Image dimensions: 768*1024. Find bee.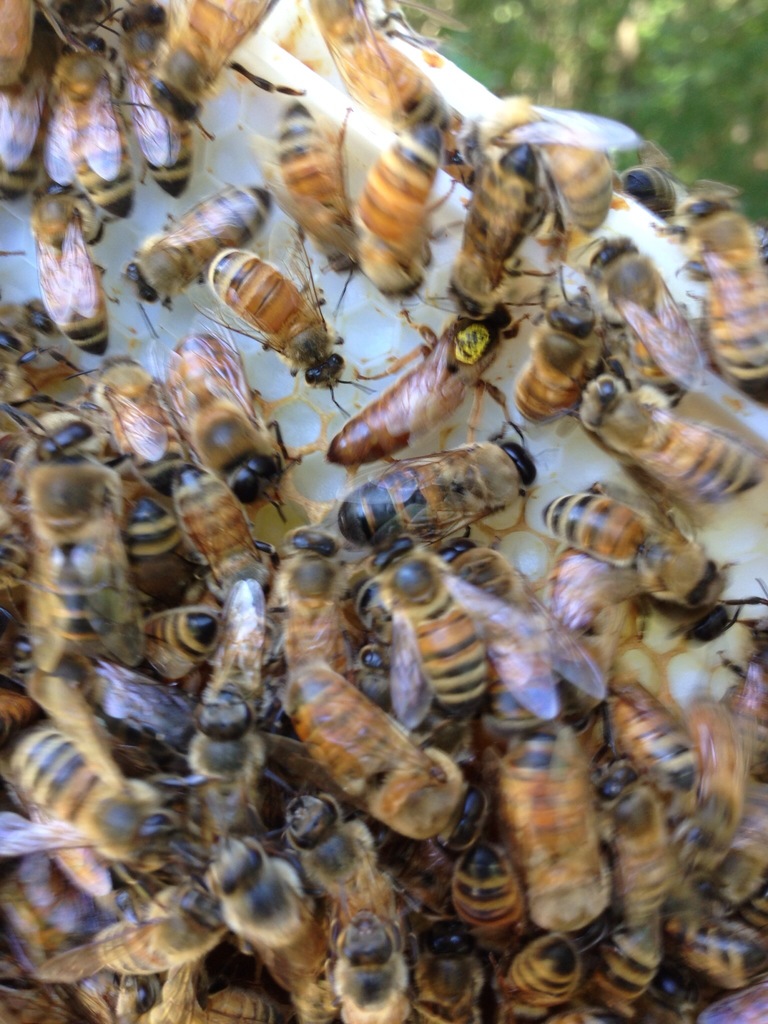
crop(0, 0, 90, 110).
